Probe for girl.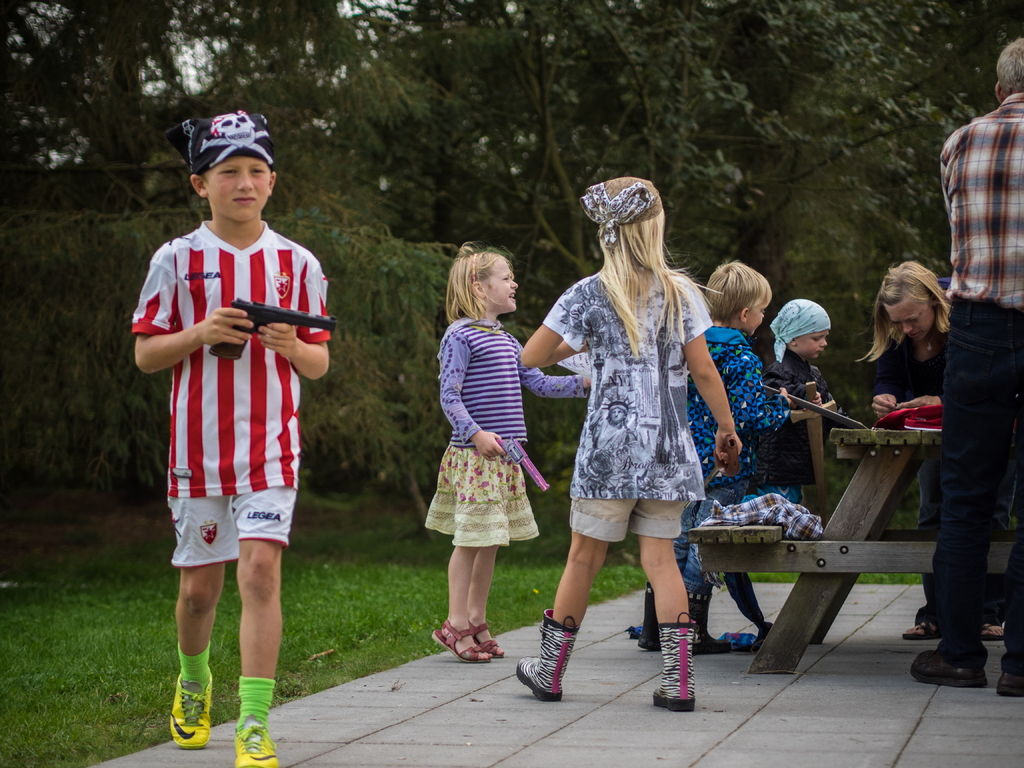
Probe result: <region>518, 173, 748, 714</region>.
